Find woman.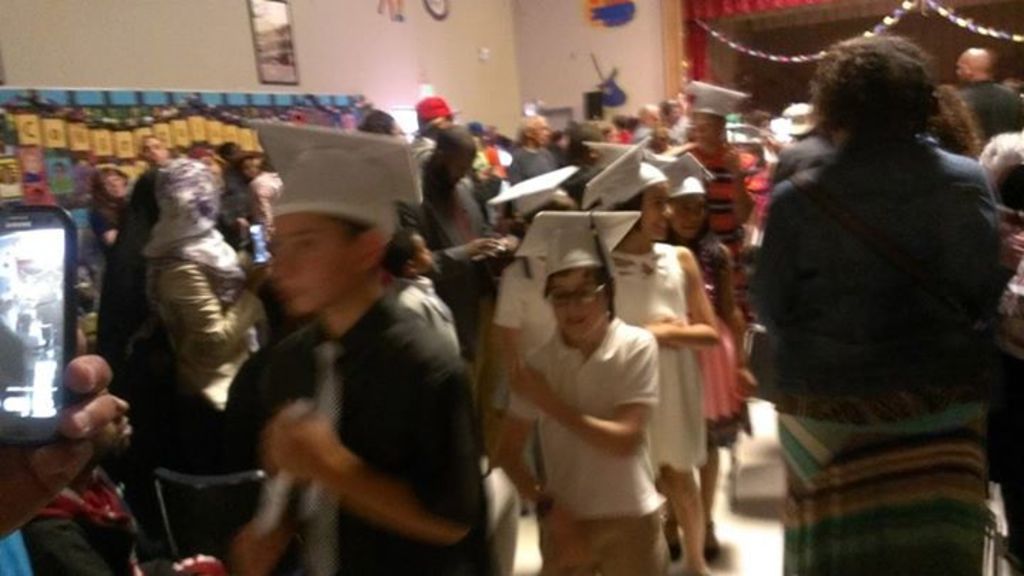
pyautogui.locateOnScreen(742, 0, 1017, 552).
